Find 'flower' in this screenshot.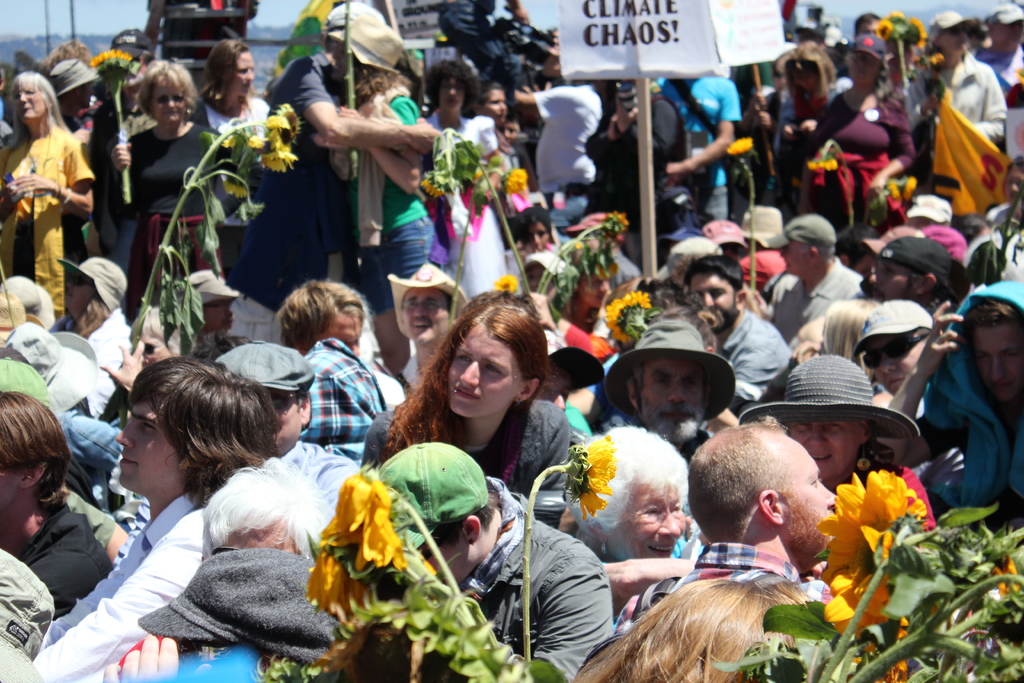
The bounding box for 'flower' is 85,48,135,70.
